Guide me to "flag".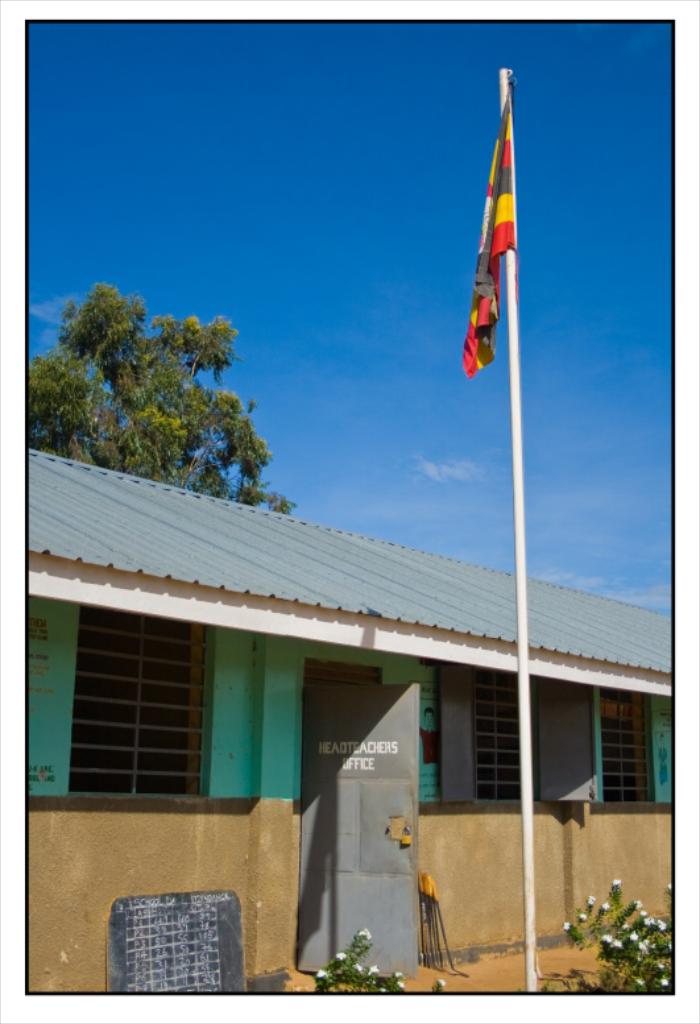
Guidance: 460/76/519/382.
